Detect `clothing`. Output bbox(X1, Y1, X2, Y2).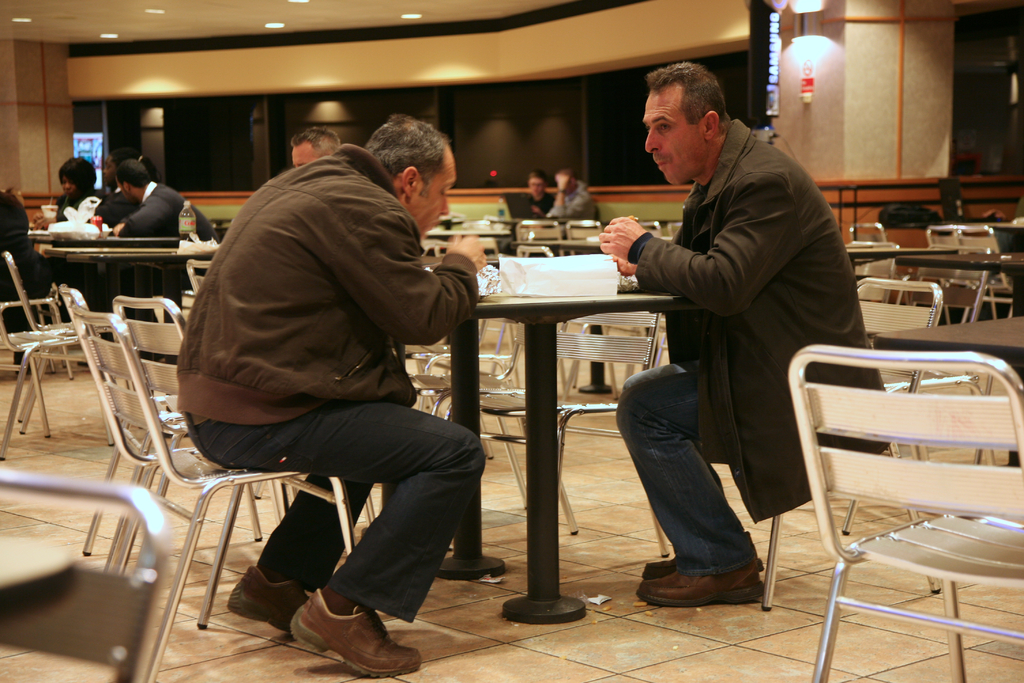
bbox(611, 111, 893, 572).
